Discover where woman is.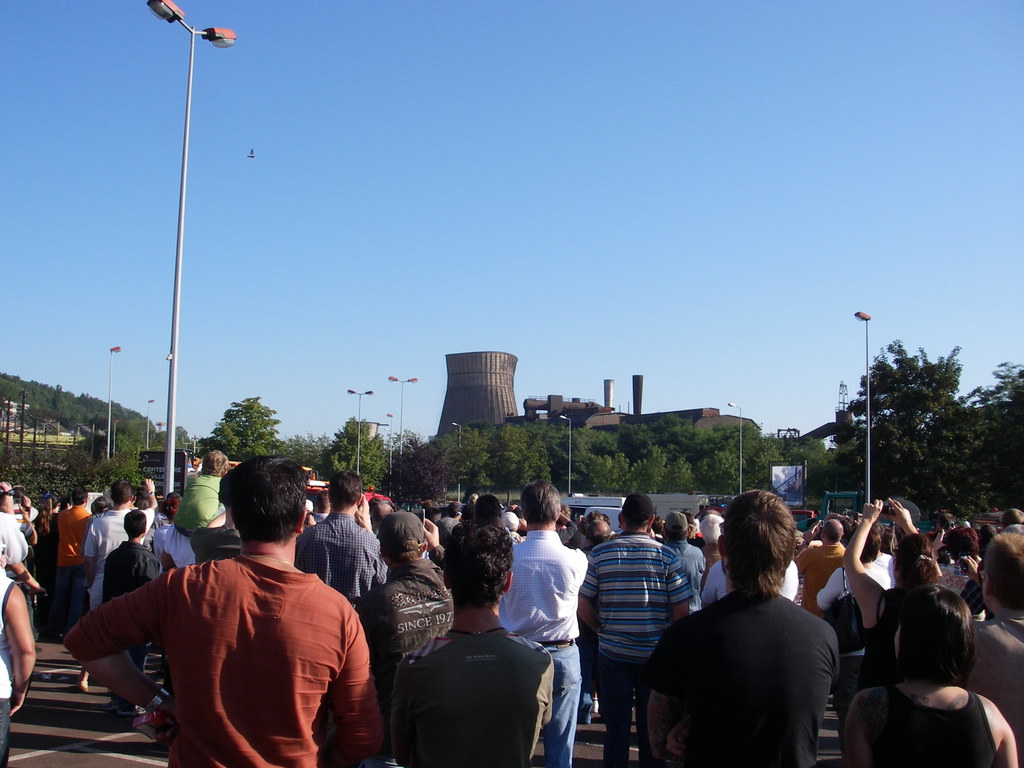
Discovered at [31, 497, 61, 641].
